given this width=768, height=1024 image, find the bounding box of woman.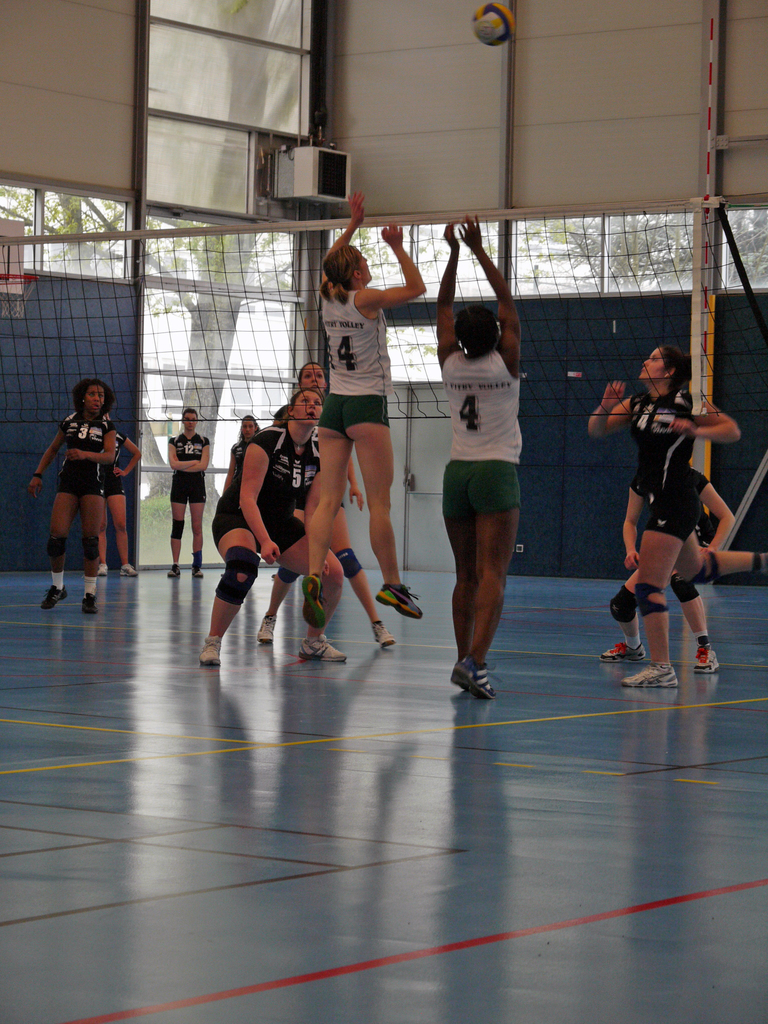
bbox(435, 204, 523, 709).
